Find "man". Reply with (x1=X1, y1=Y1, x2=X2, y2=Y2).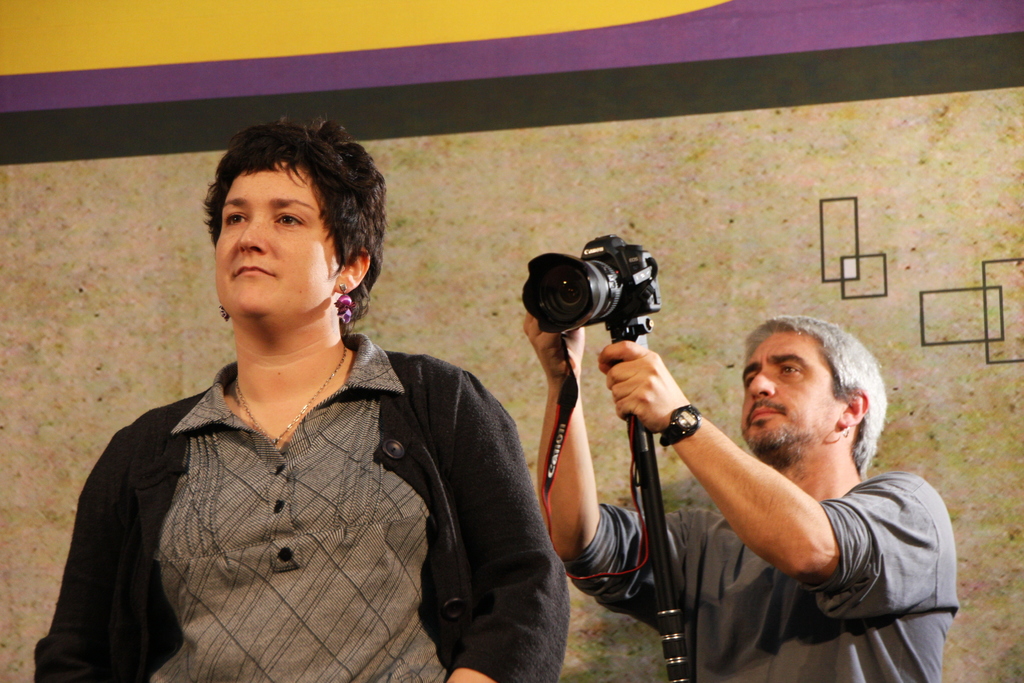
(x1=502, y1=222, x2=943, y2=664).
